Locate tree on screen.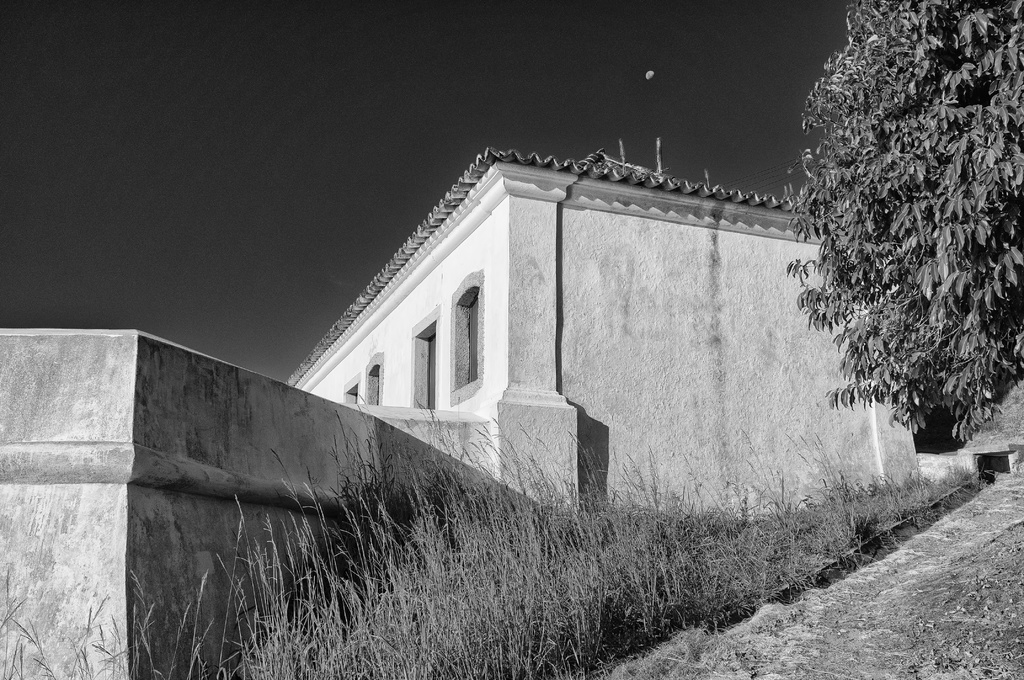
On screen at [x1=789, y1=9, x2=1006, y2=484].
